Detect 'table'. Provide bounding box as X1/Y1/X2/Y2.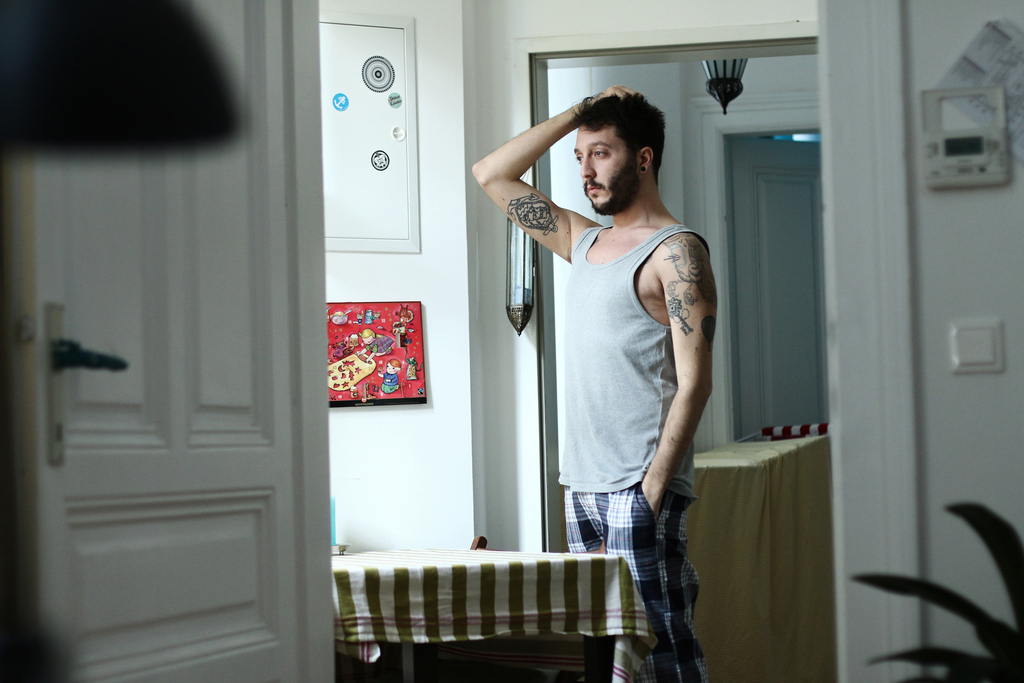
316/544/676/671.
